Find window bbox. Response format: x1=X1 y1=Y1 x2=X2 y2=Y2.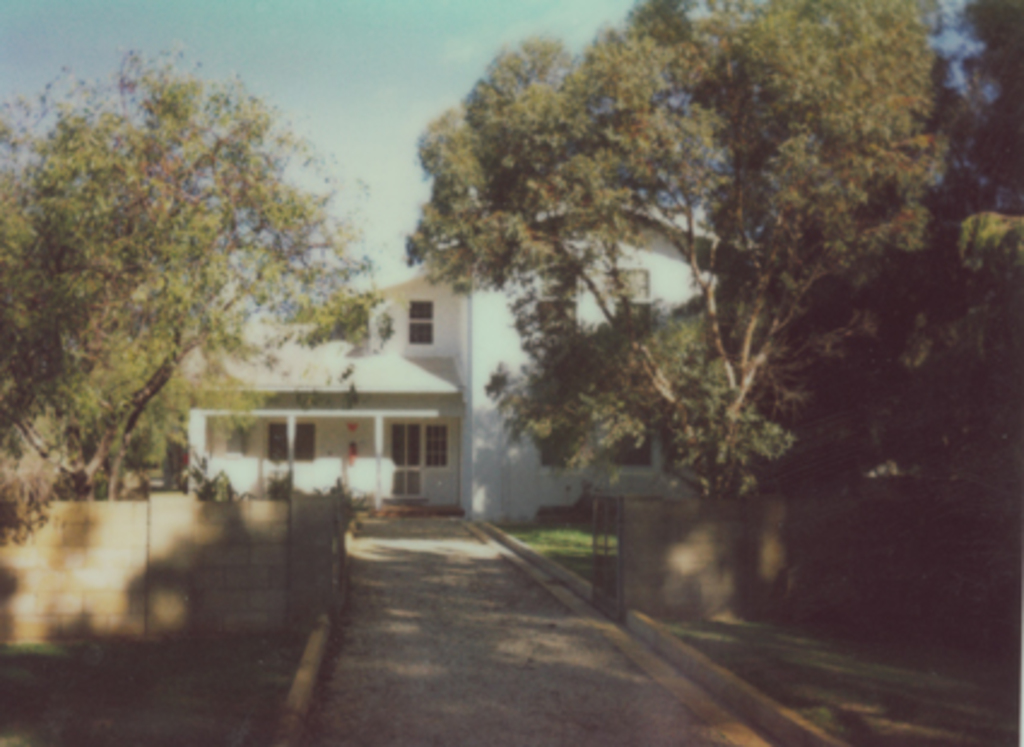
x1=424 y1=419 x2=448 y2=465.
